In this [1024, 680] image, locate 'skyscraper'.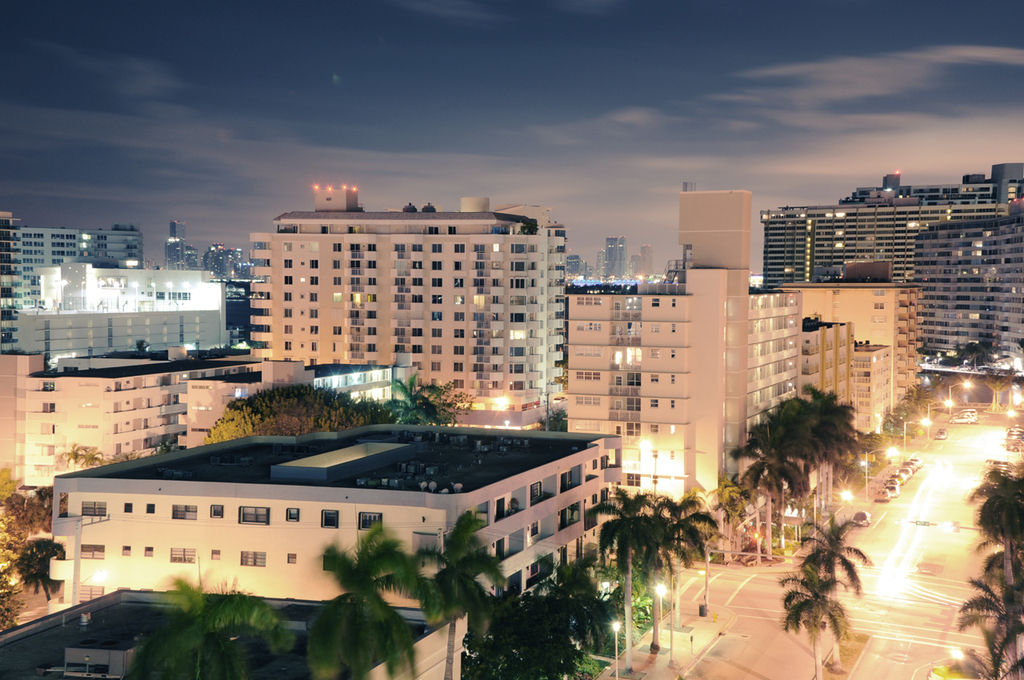
Bounding box: (x1=760, y1=151, x2=1023, y2=369).
